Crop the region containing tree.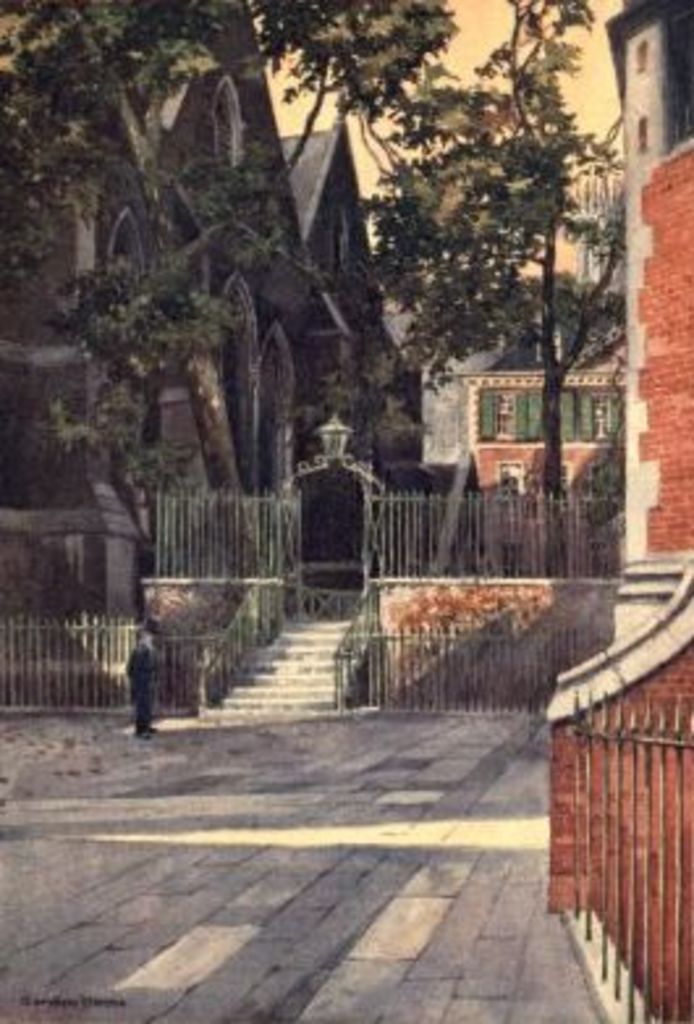
Crop region: box(86, 0, 461, 456).
